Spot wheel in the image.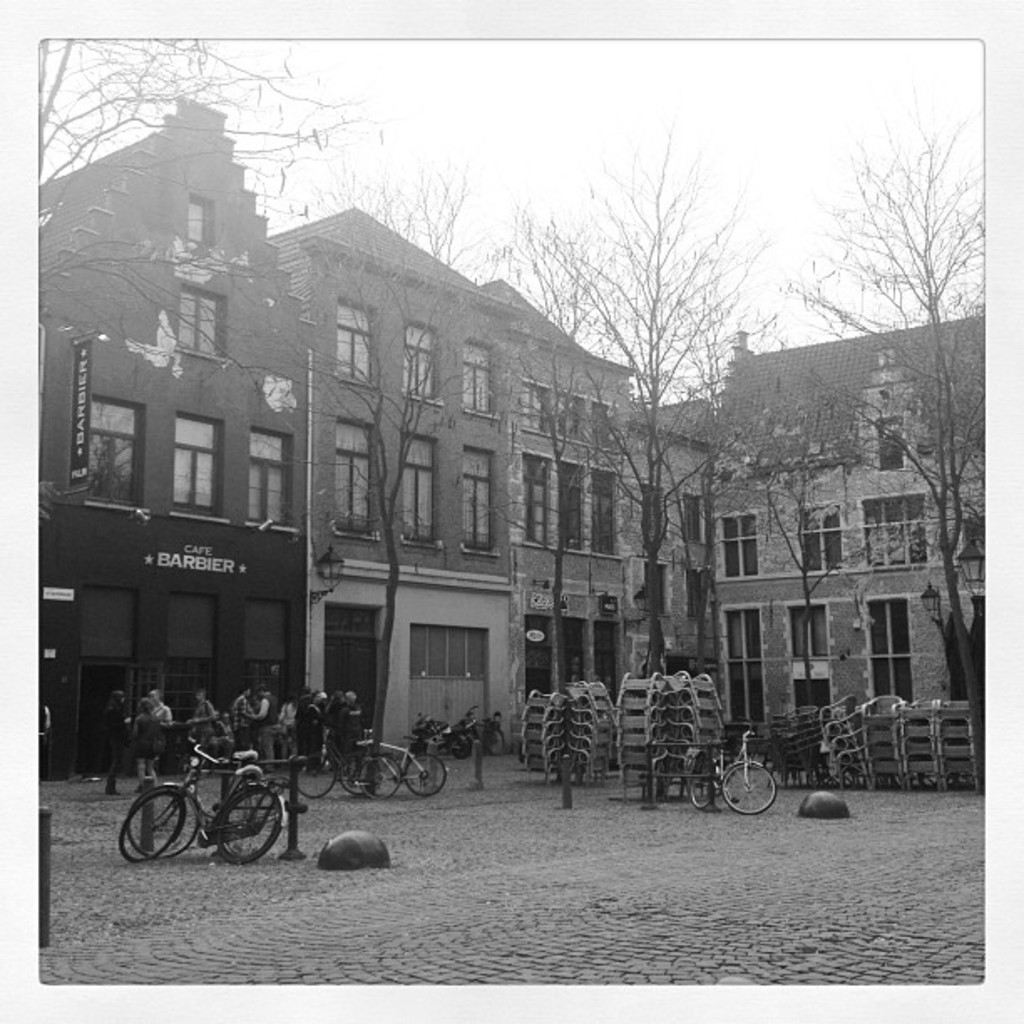
wheel found at locate(403, 751, 452, 801).
